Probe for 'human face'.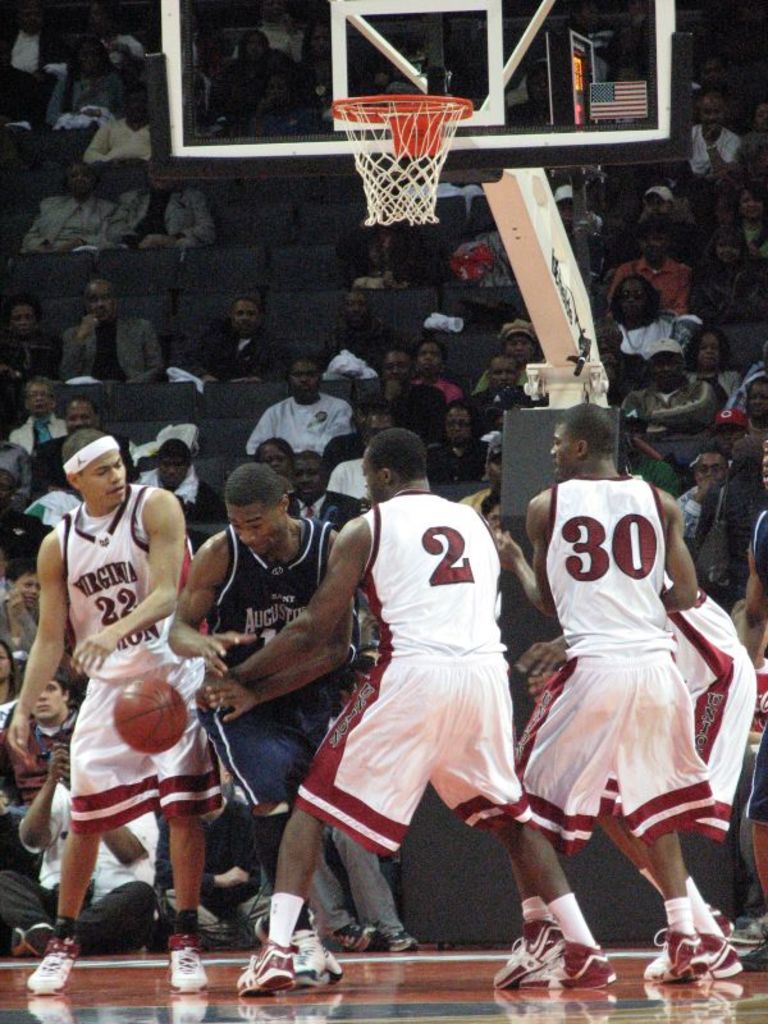
Probe result: rect(695, 332, 717, 362).
